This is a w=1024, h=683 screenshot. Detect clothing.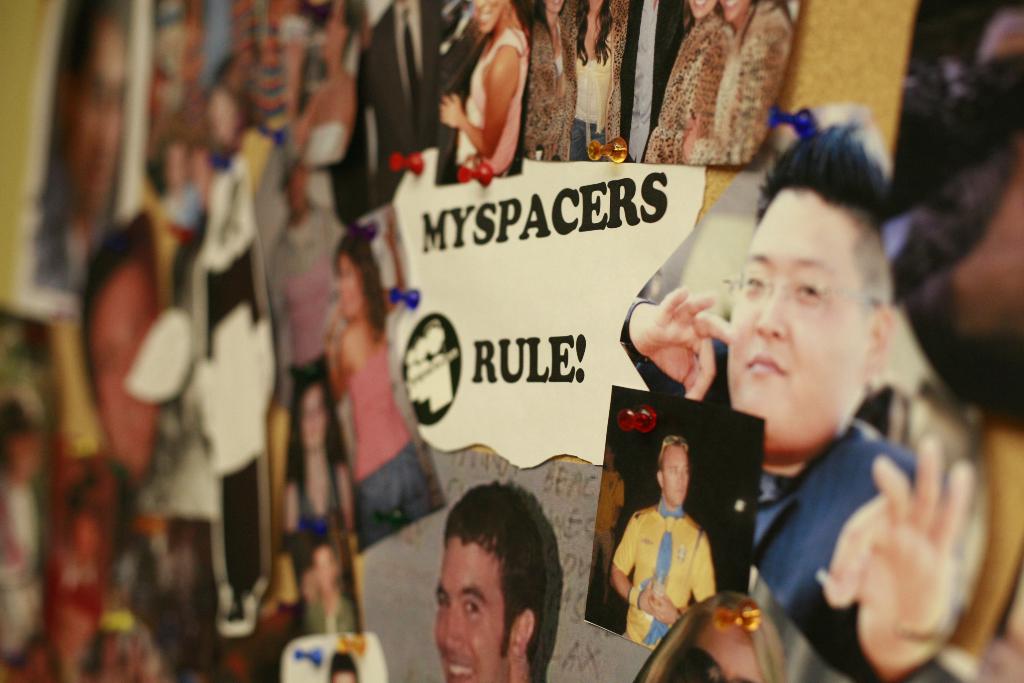
rect(613, 300, 872, 682).
